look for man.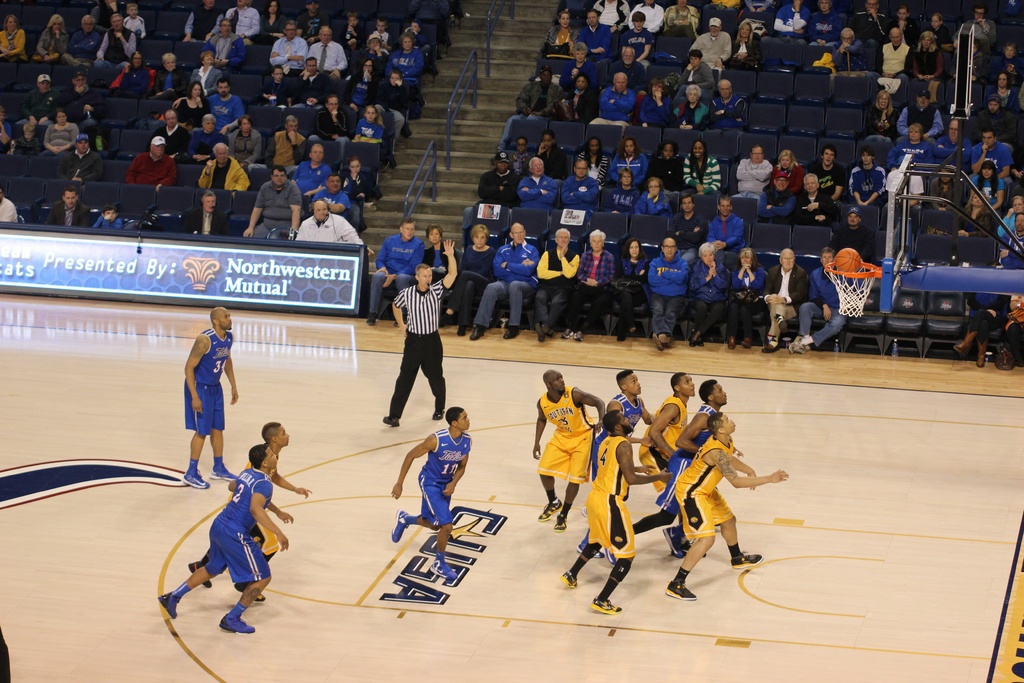
Found: <box>468,223,538,340</box>.
